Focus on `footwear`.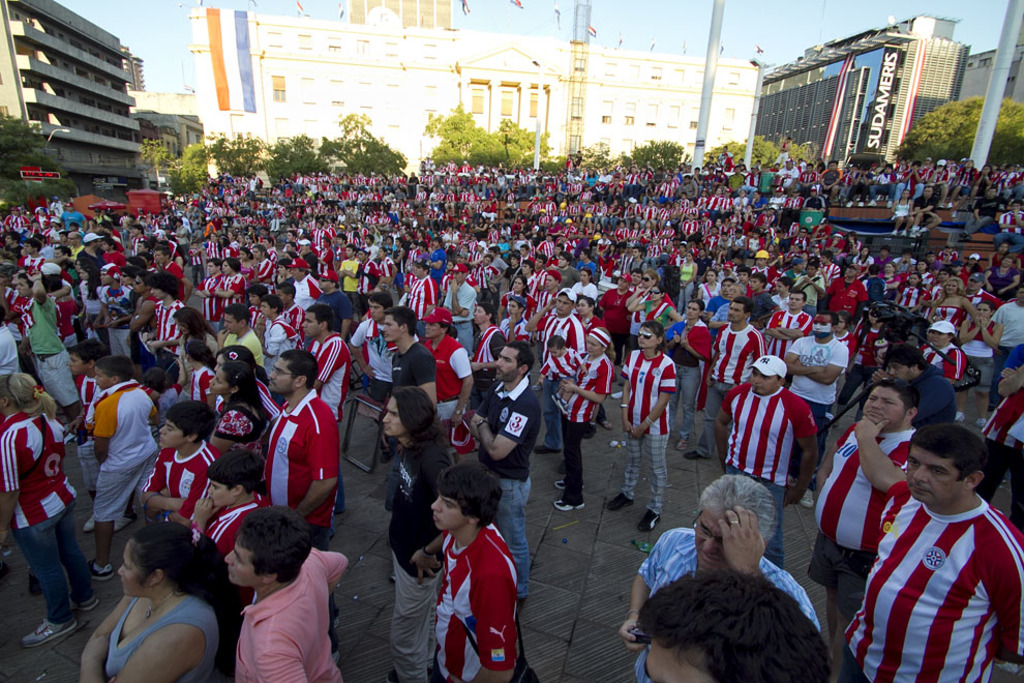
Focused at box=[554, 481, 584, 489].
